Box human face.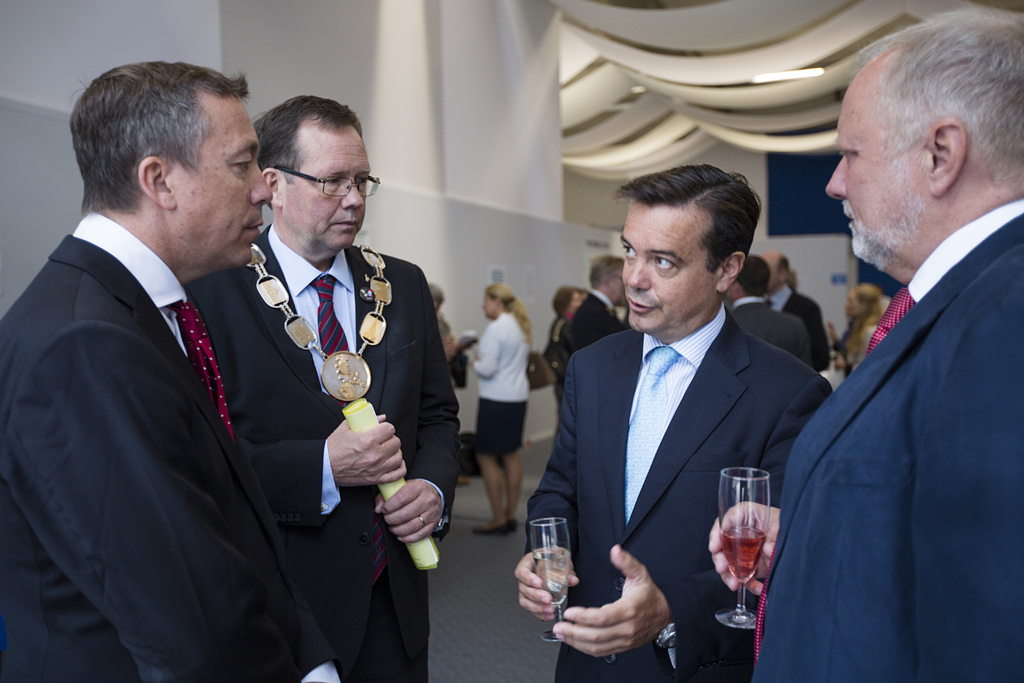
(616,199,730,336).
